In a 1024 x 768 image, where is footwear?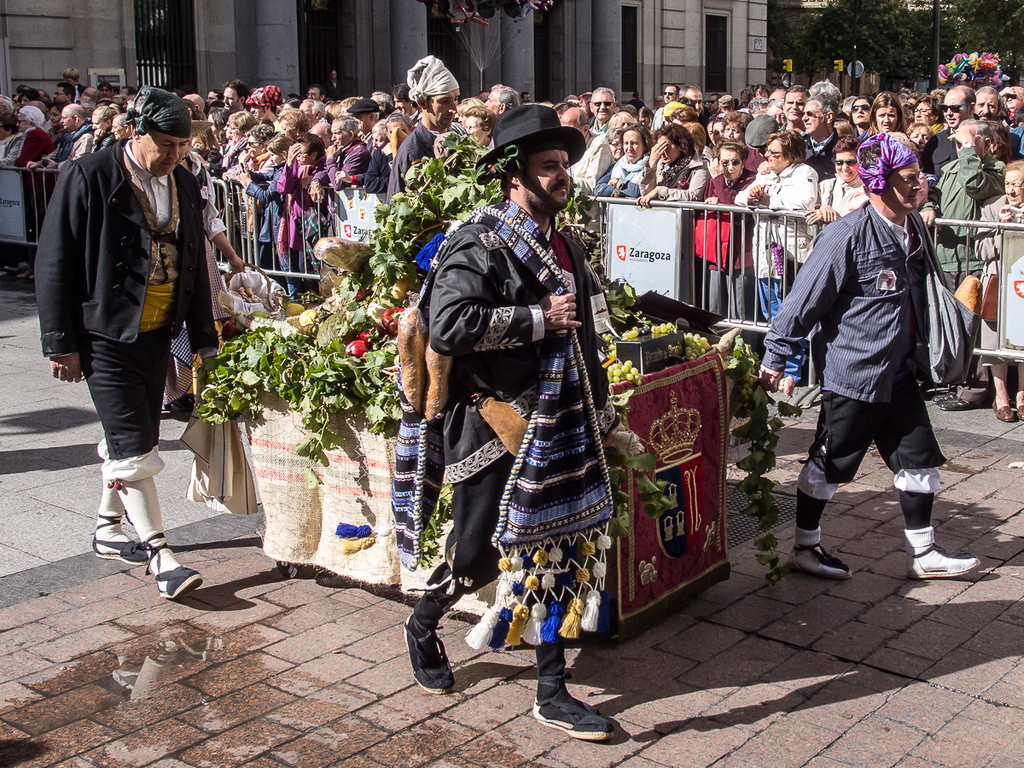
[left=783, top=527, right=857, bottom=581].
